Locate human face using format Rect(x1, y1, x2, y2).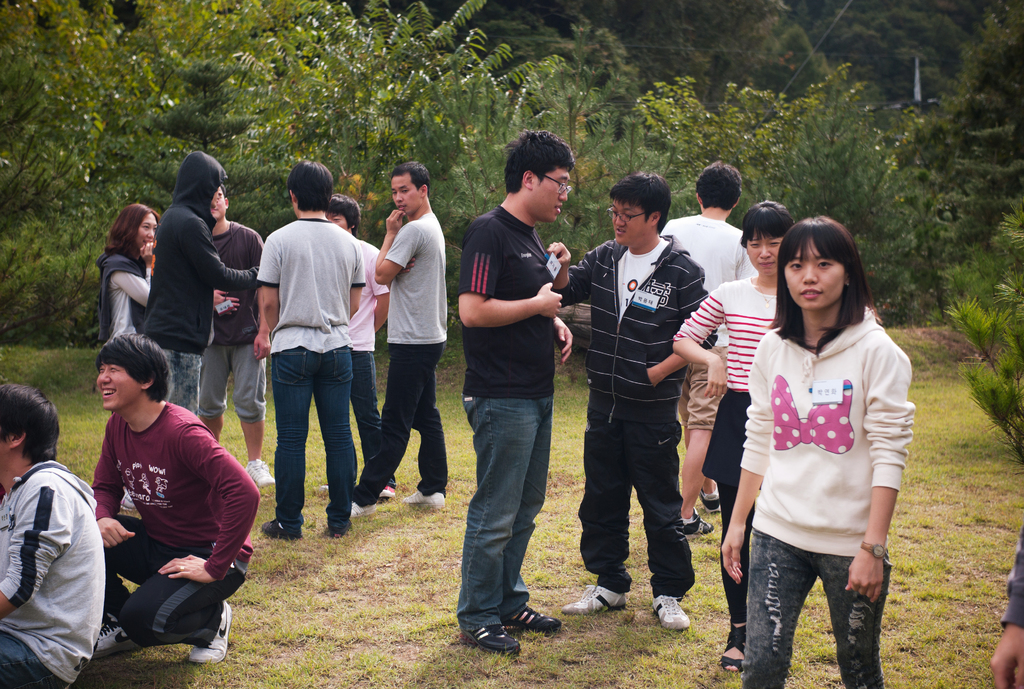
Rect(789, 237, 836, 302).
